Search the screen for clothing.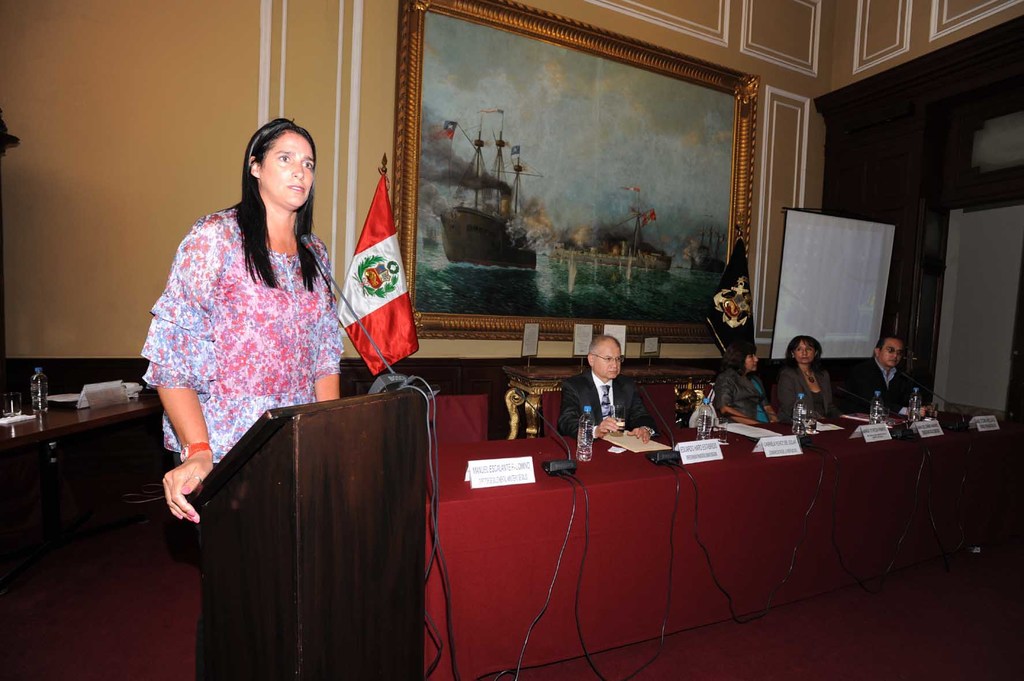
Found at {"x1": 139, "y1": 202, "x2": 343, "y2": 679}.
